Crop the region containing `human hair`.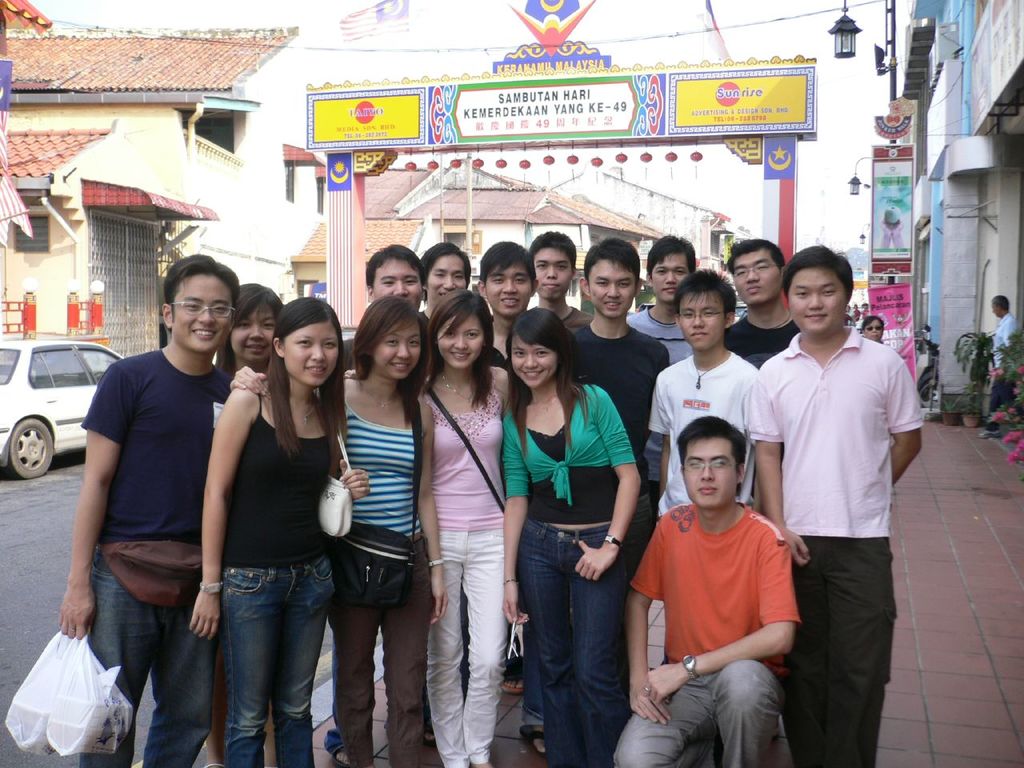
Crop region: locate(352, 294, 432, 422).
